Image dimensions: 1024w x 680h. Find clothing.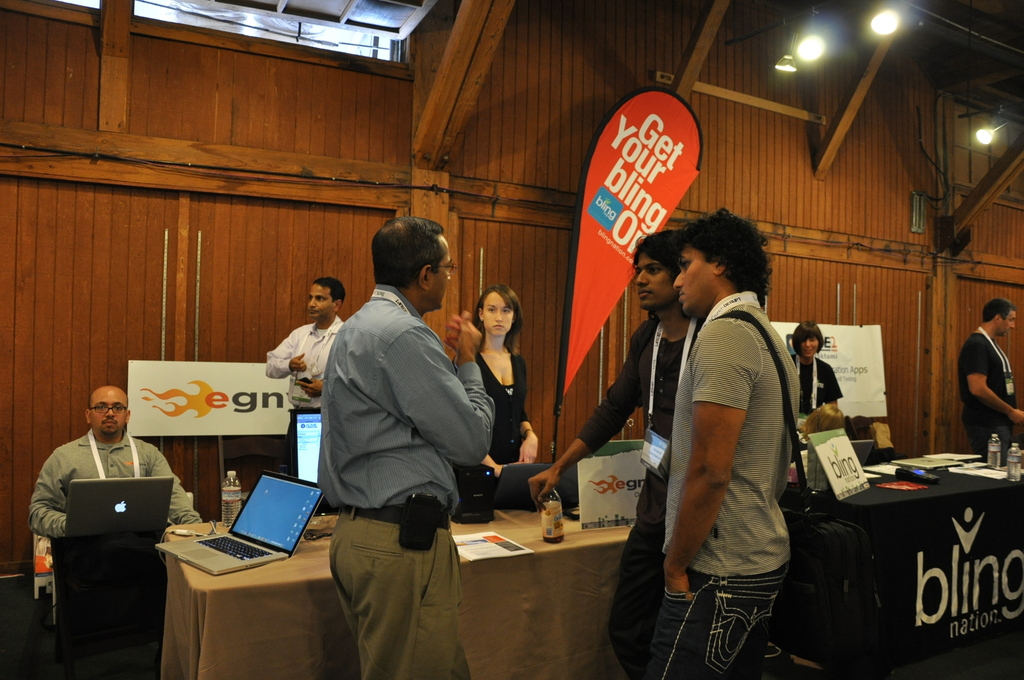
[576,315,705,679].
